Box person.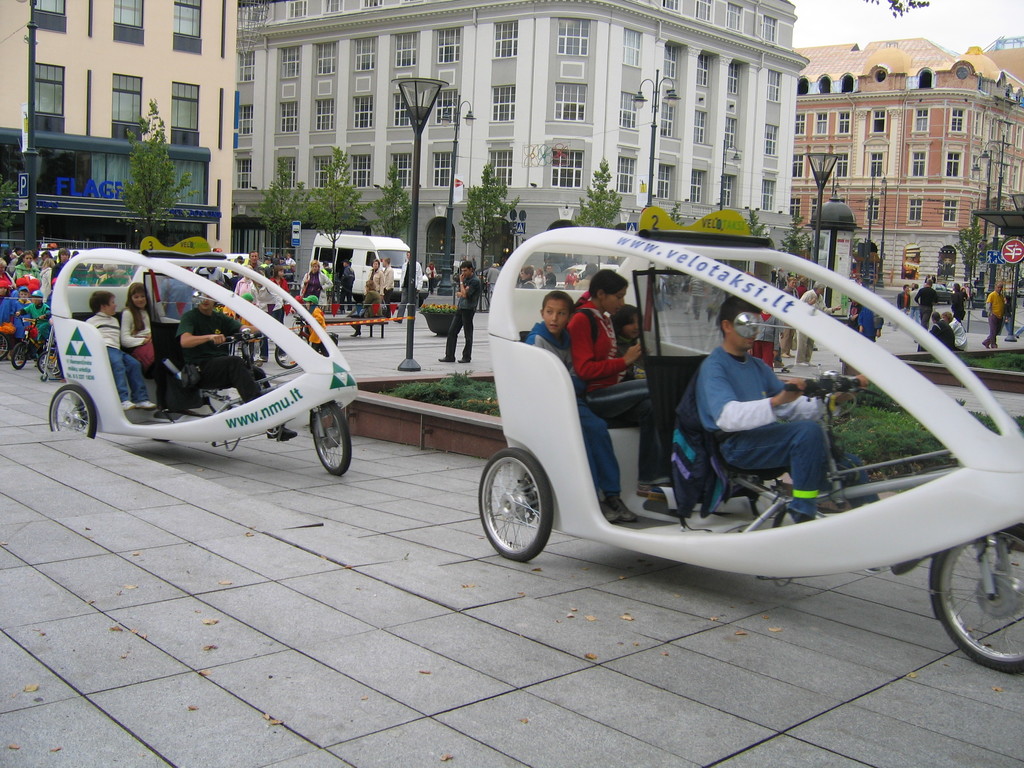
region(425, 259, 438, 285).
